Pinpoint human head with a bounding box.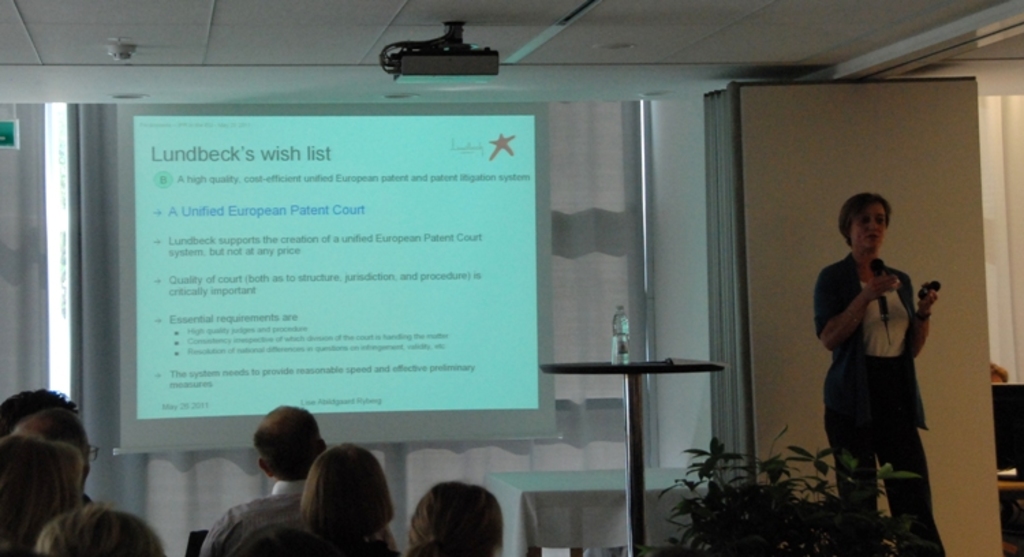
detection(407, 479, 505, 556).
